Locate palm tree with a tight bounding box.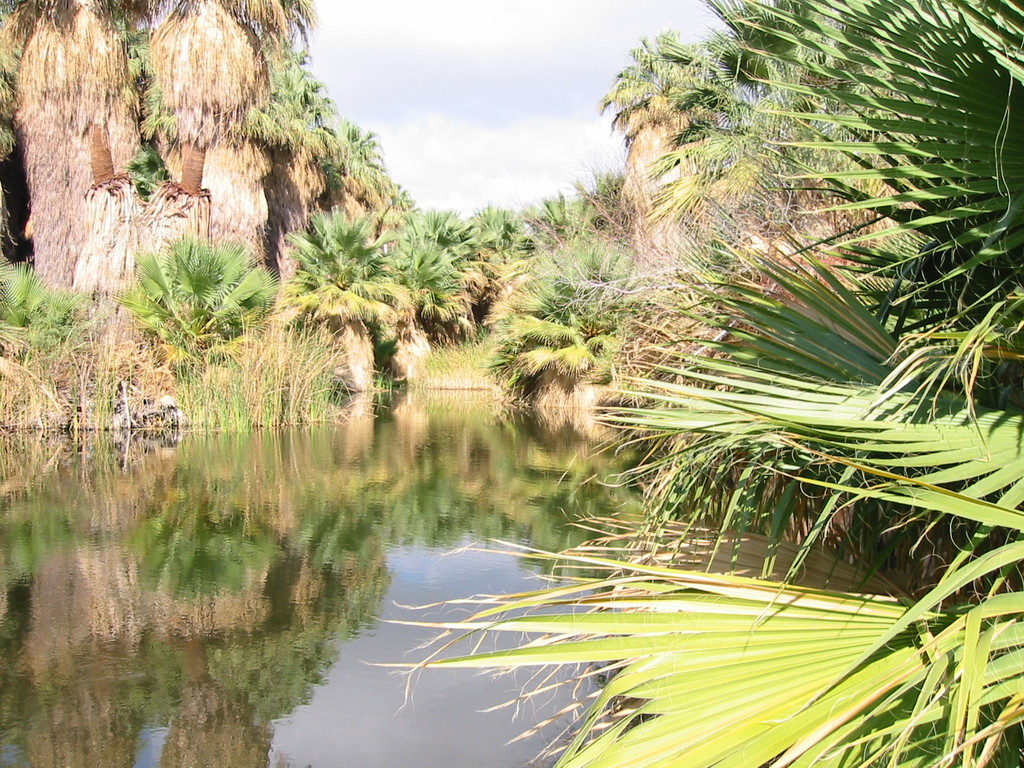
{"left": 504, "top": 207, "right": 555, "bottom": 319}.
